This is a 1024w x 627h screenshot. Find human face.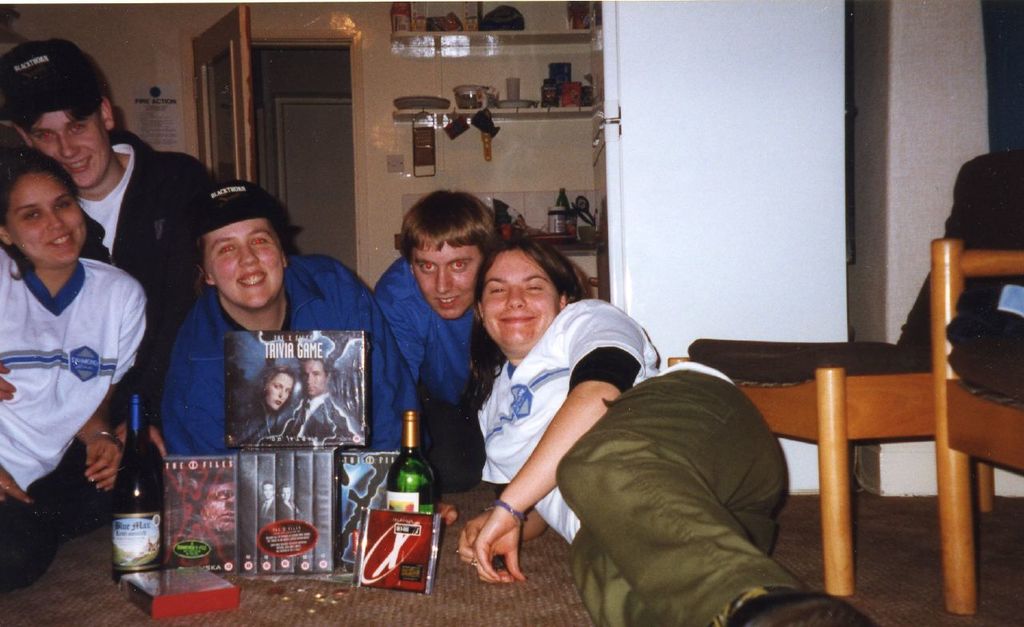
Bounding box: bbox=[264, 373, 290, 403].
